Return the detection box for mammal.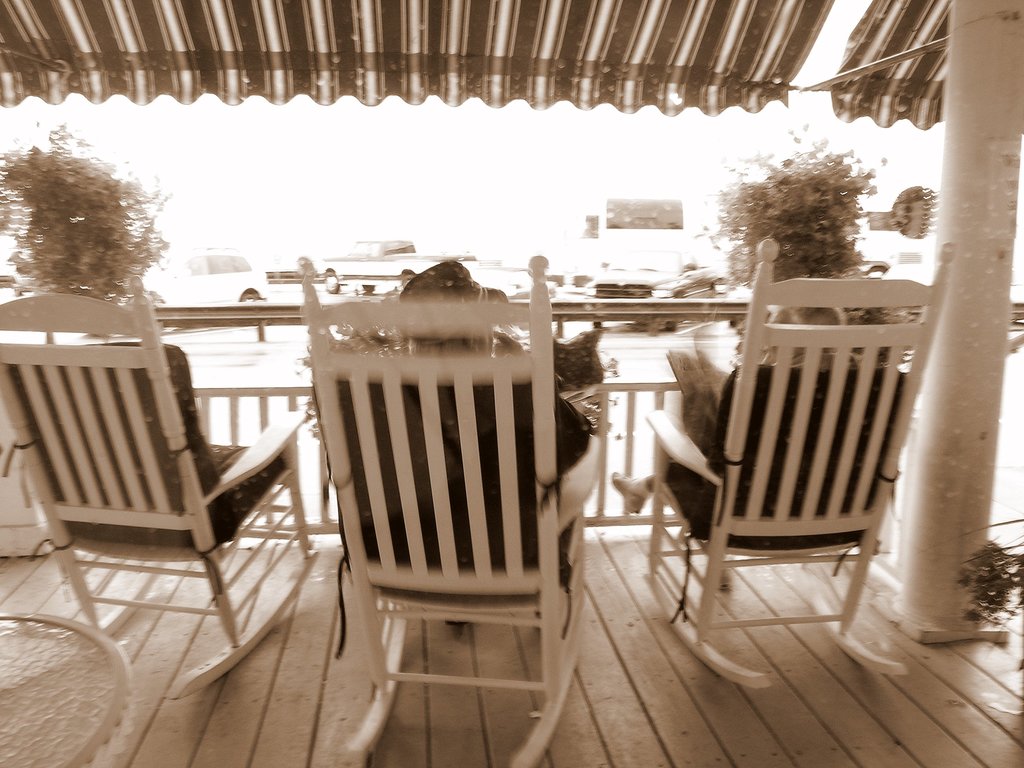
[610, 305, 908, 549].
